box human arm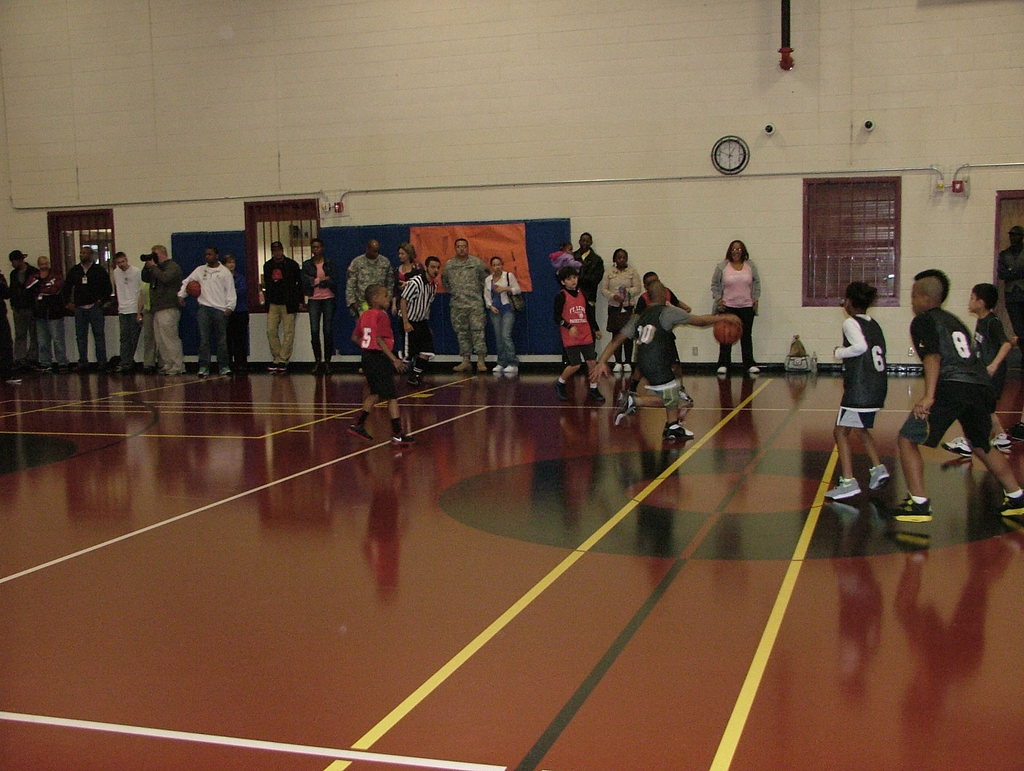
(left=339, top=247, right=360, bottom=316)
